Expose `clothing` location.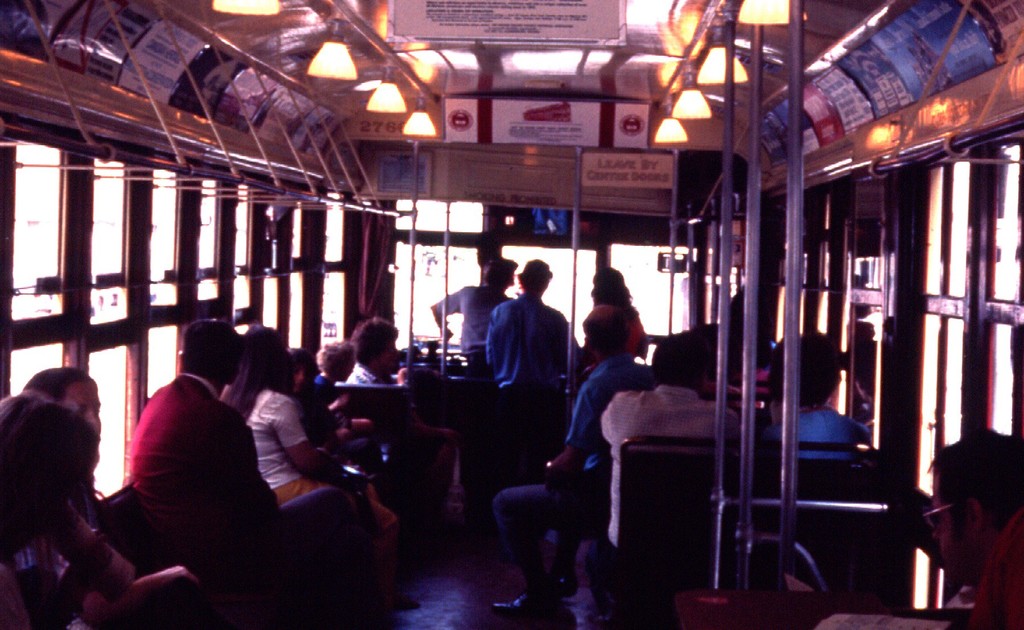
Exposed at 124/373/276/567.
